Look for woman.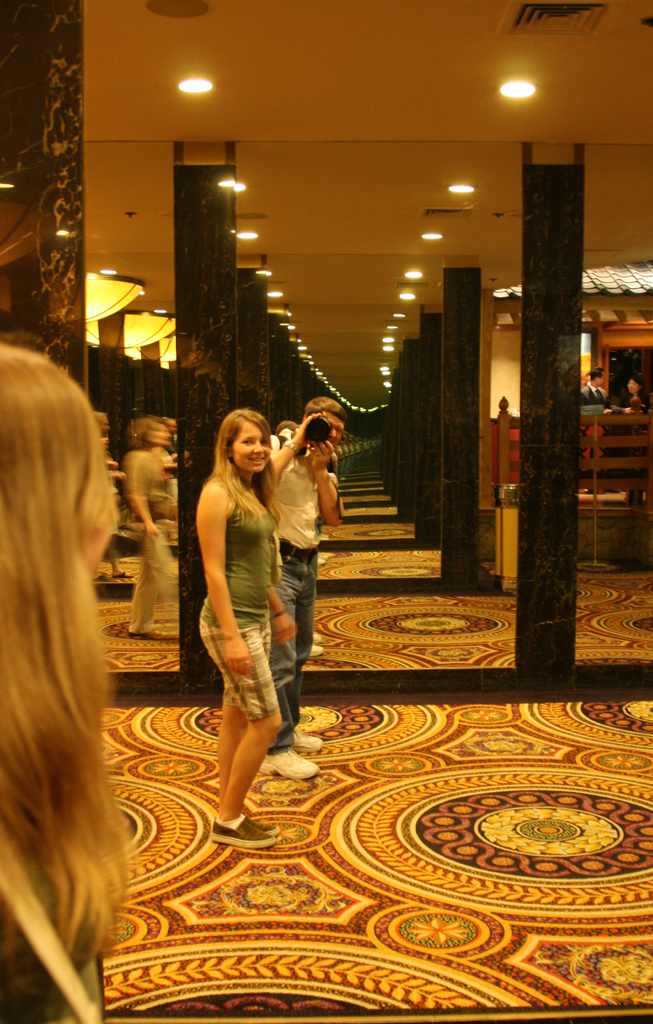
Found: left=0, top=344, right=147, bottom=1023.
